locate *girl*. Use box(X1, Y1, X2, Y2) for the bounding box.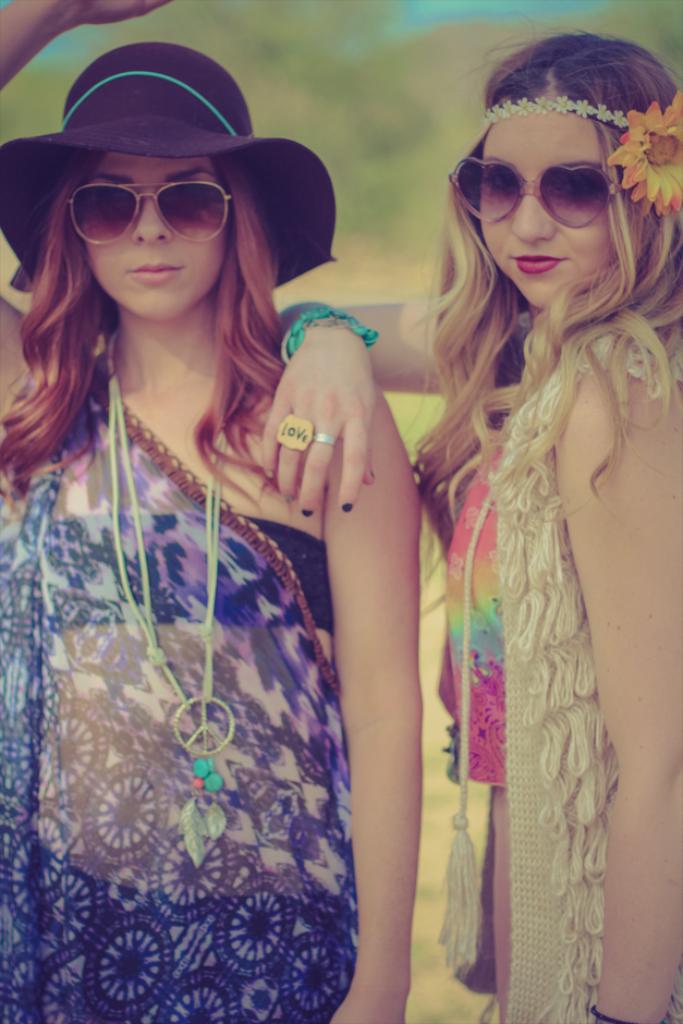
box(260, 28, 682, 1023).
